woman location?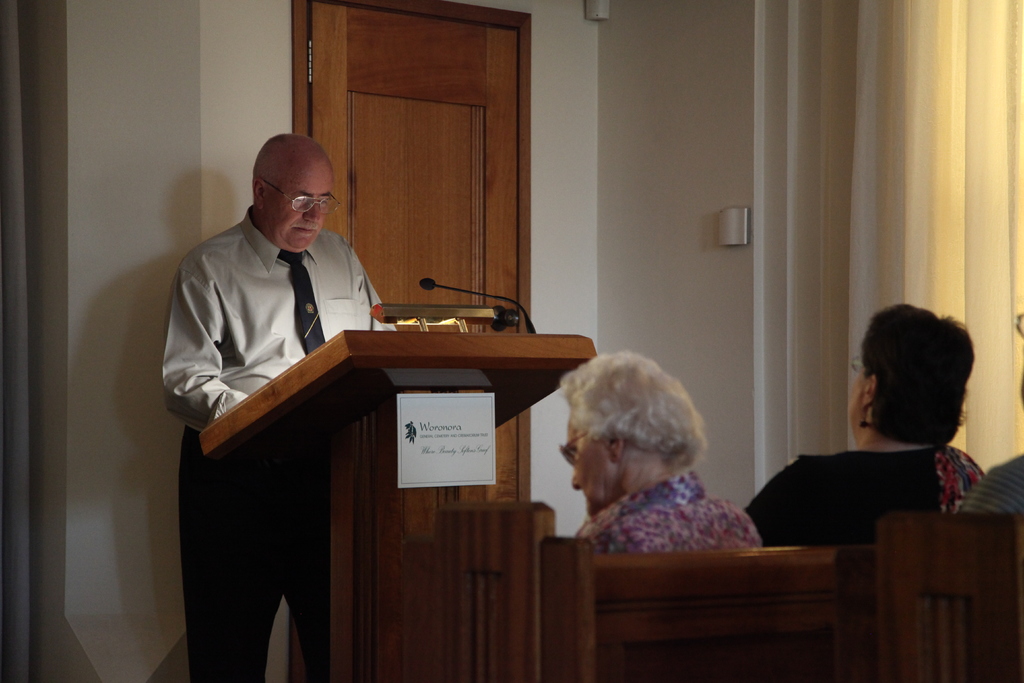
rect(743, 309, 998, 563)
